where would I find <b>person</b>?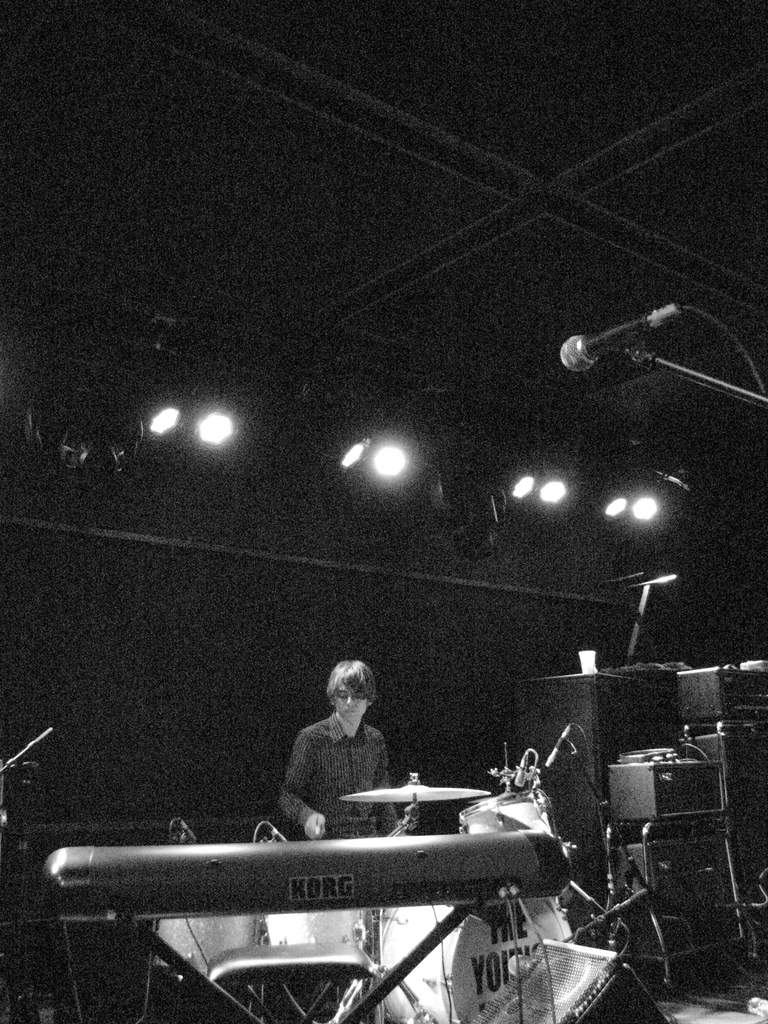
At select_region(278, 655, 415, 859).
